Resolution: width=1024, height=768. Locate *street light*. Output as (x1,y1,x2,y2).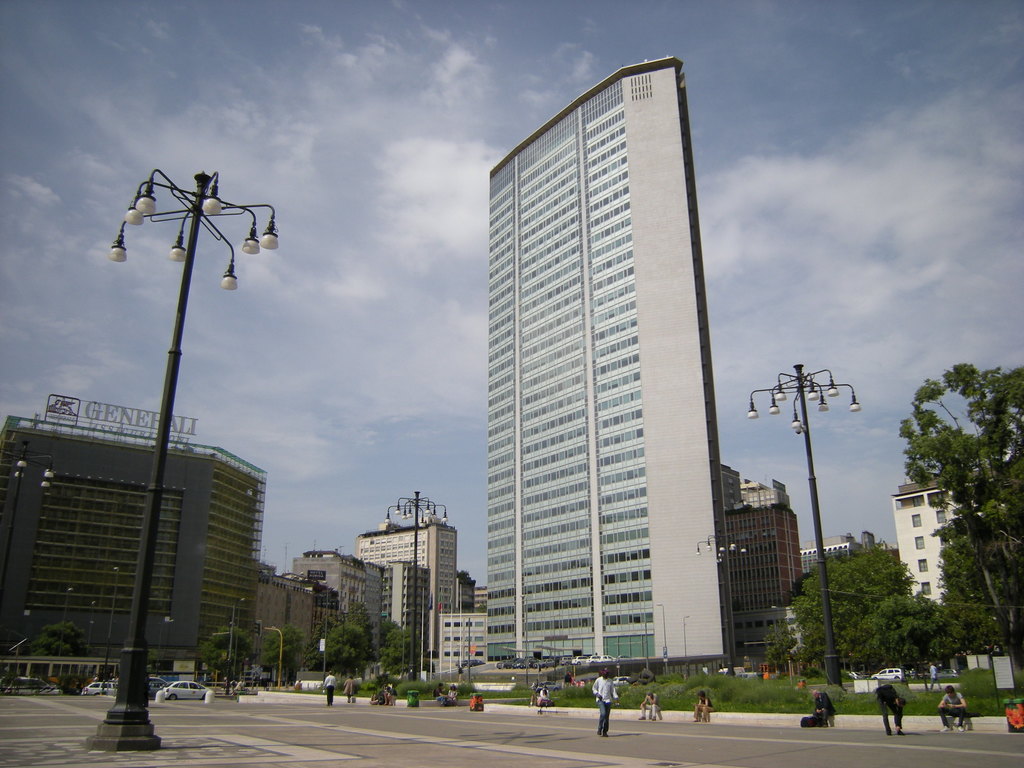
(682,616,690,669).
